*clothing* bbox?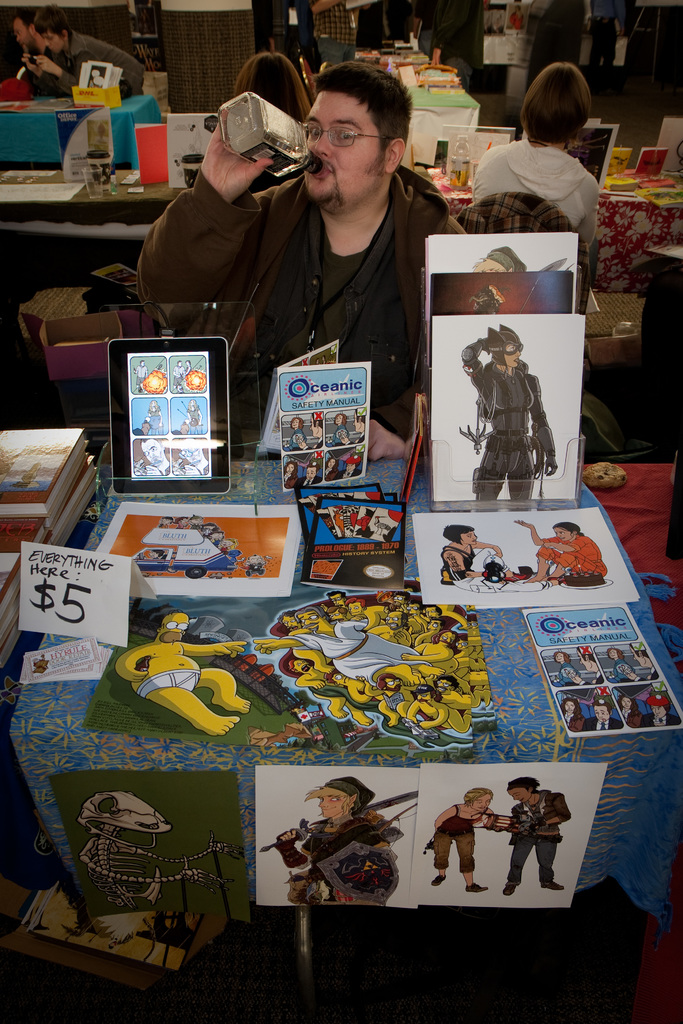
<box>511,788,565,881</box>
